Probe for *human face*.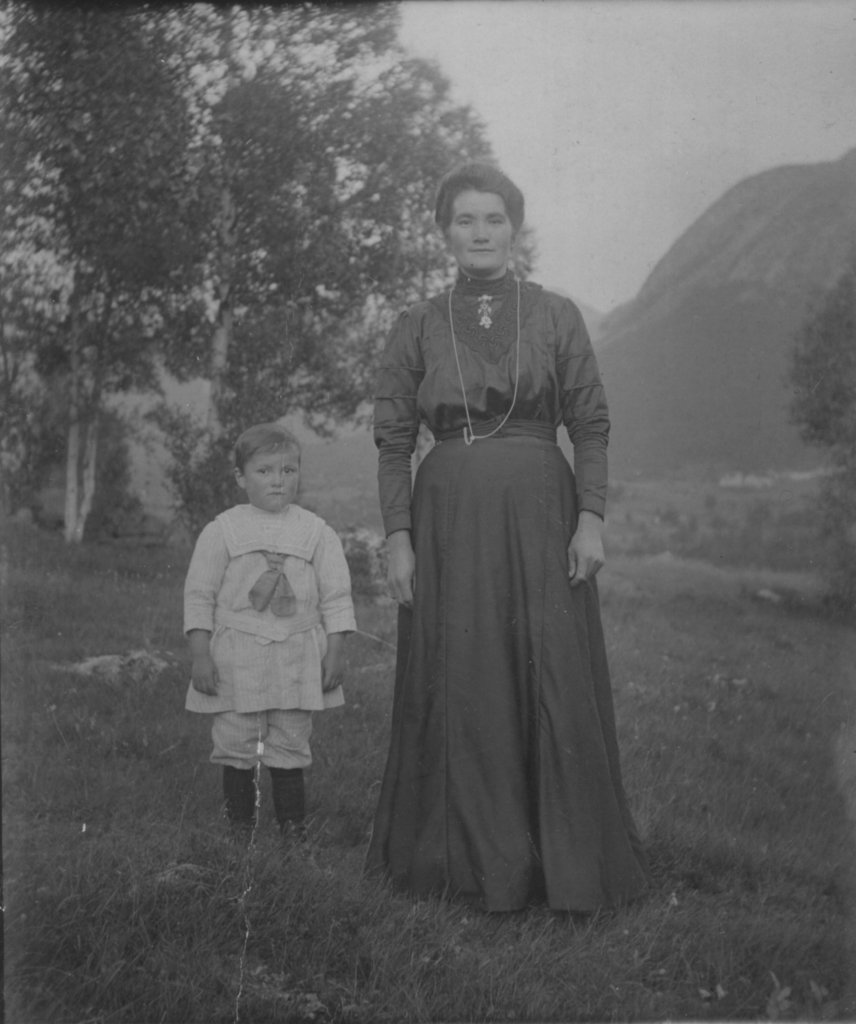
Probe result: 446, 185, 511, 276.
